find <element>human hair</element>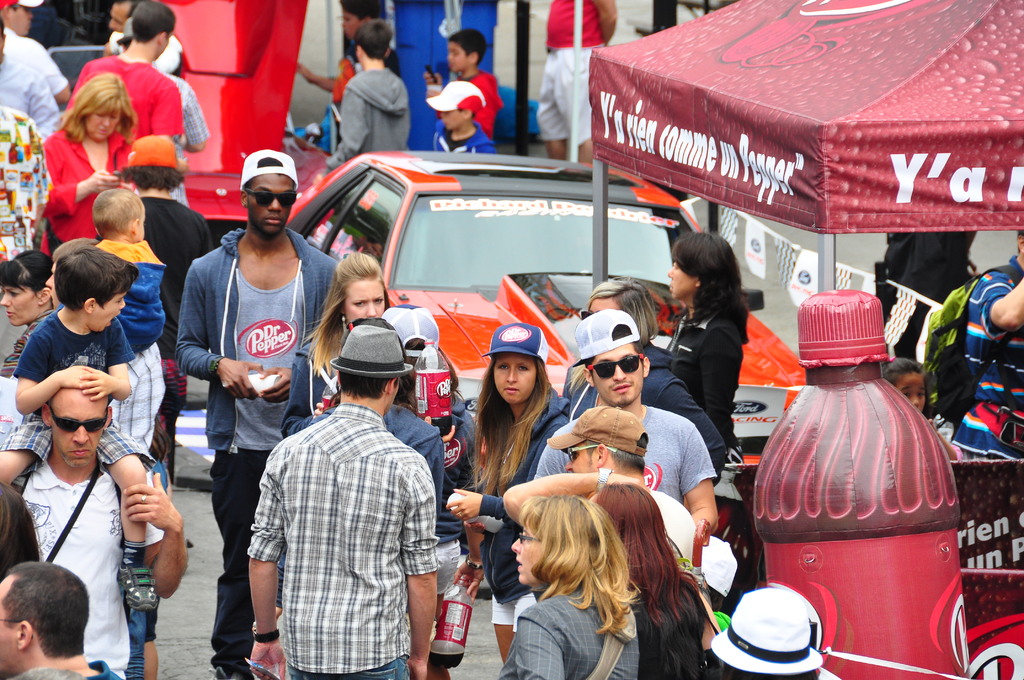
[left=0, top=480, right=42, bottom=578]
